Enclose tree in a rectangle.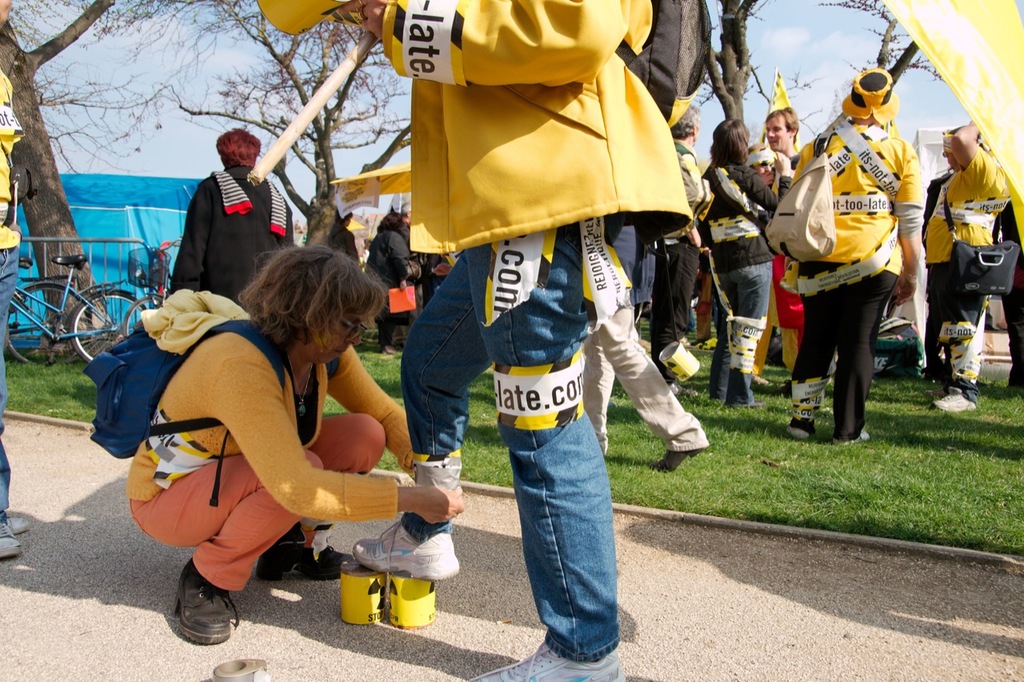
(x1=0, y1=0, x2=422, y2=364).
